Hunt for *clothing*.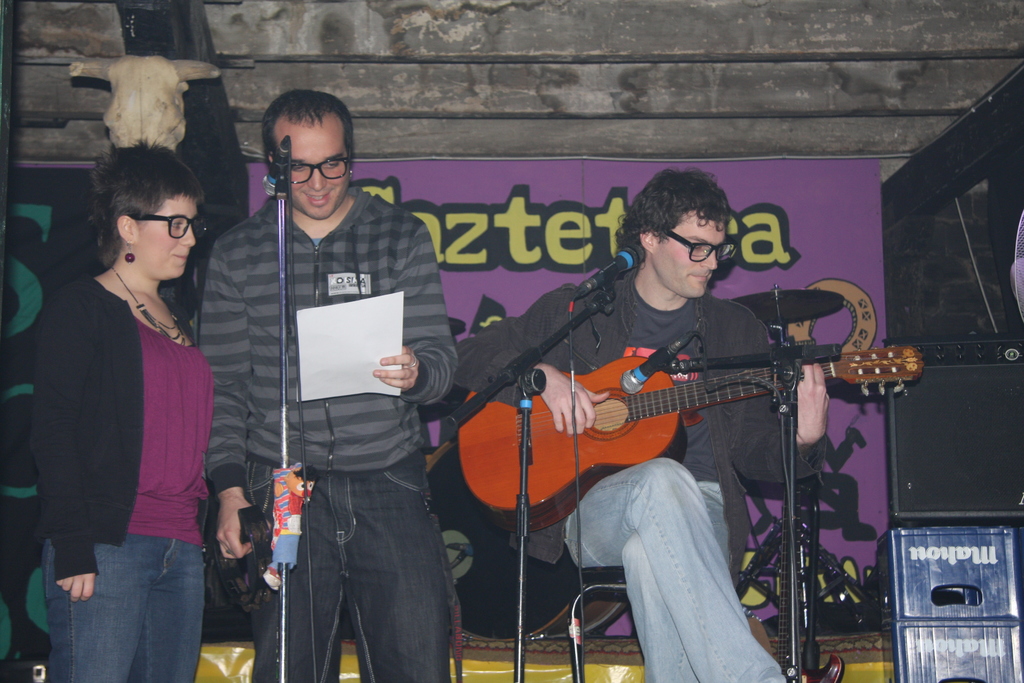
Hunted down at (left=0, top=248, right=49, bottom=682).
